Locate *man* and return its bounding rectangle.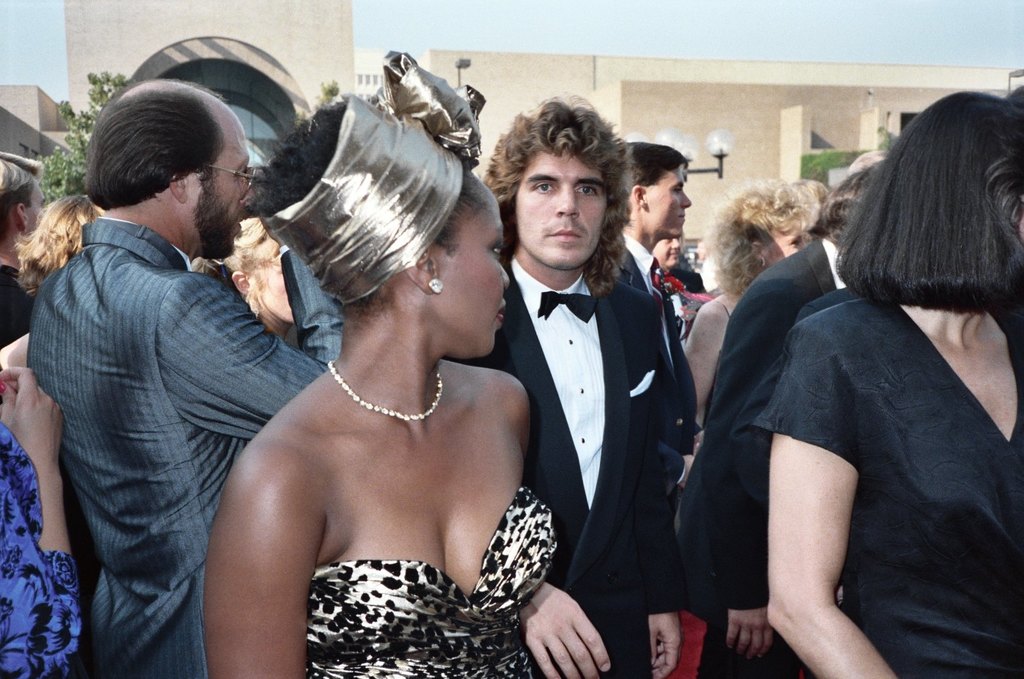
locate(0, 155, 44, 344).
